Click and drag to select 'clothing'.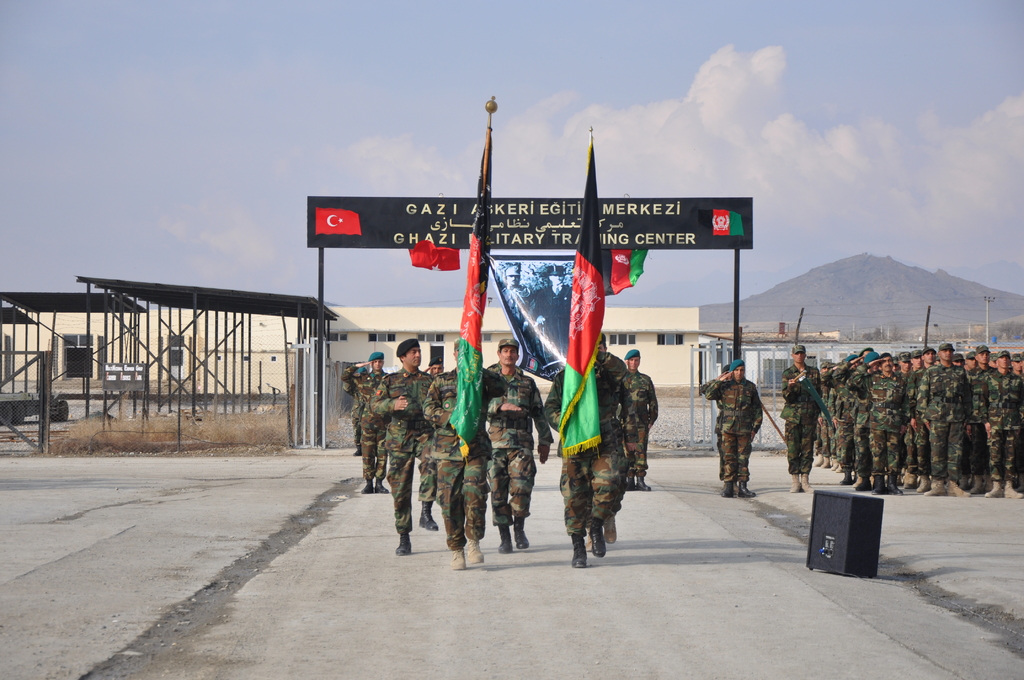
Selection: {"left": 955, "top": 376, "right": 994, "bottom": 450}.
